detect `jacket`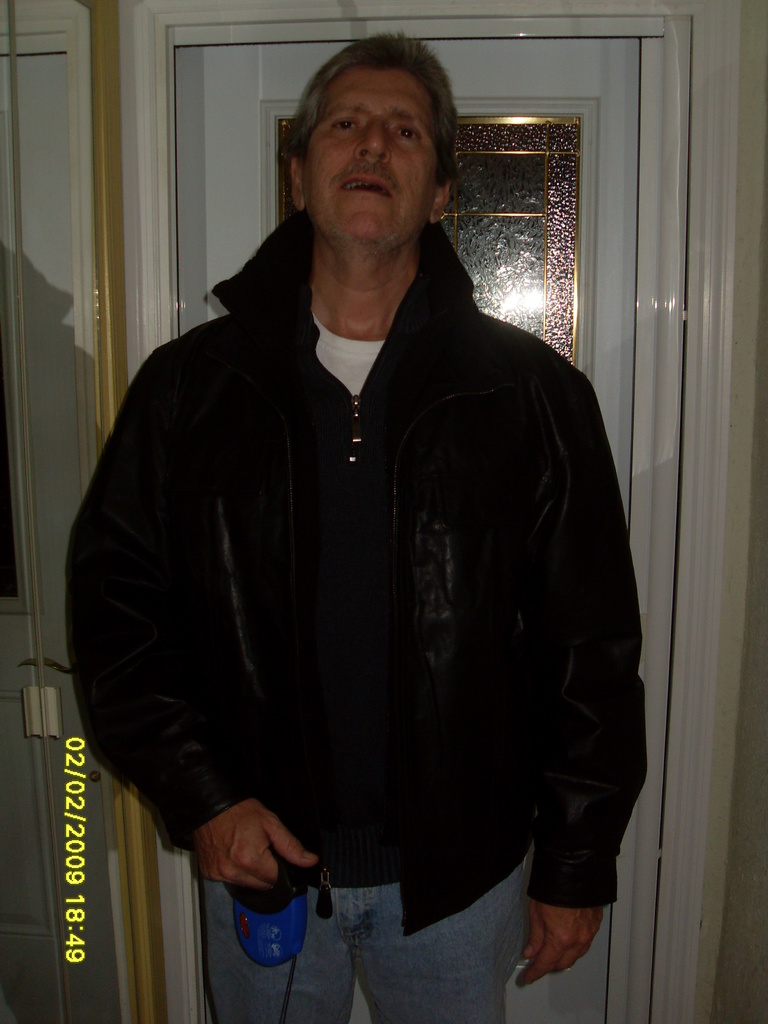
box=[62, 208, 652, 934]
